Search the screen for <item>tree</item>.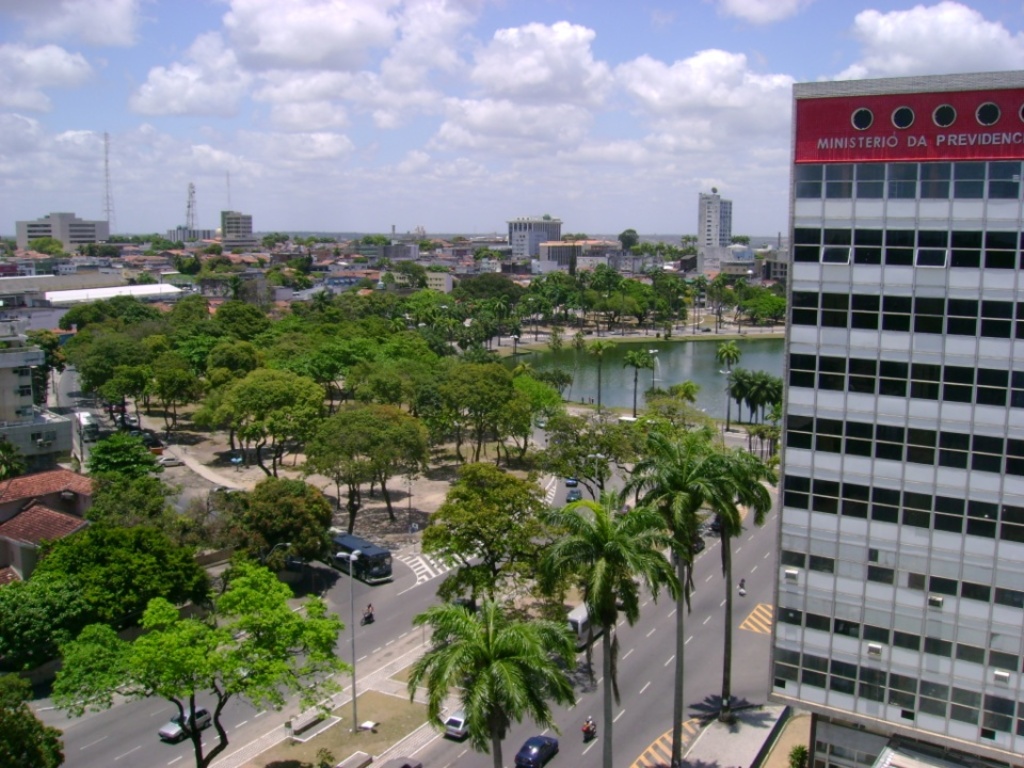
Found at (x1=519, y1=292, x2=551, y2=337).
